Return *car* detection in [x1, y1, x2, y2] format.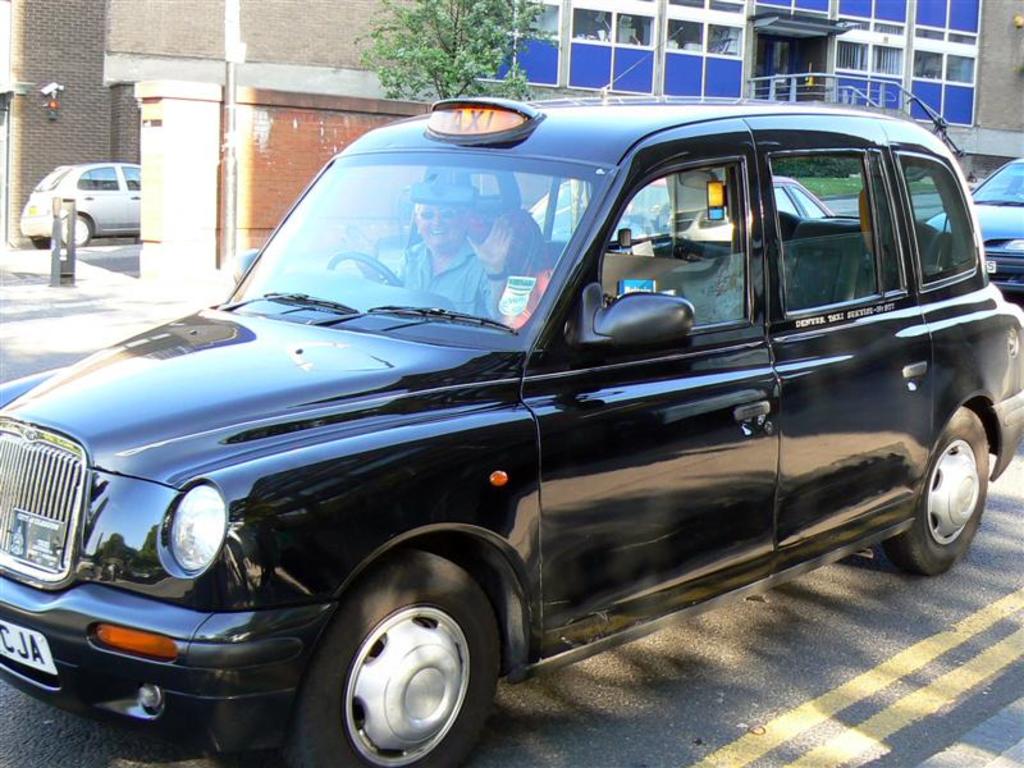
[924, 157, 1023, 303].
